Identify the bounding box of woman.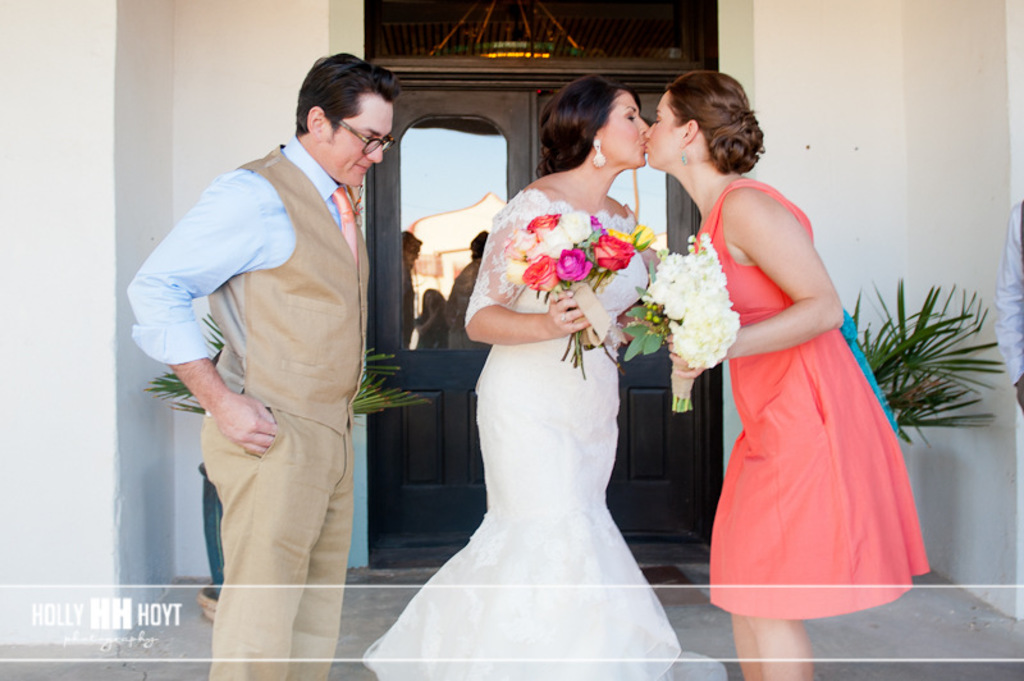
left=639, top=61, right=927, bottom=680.
